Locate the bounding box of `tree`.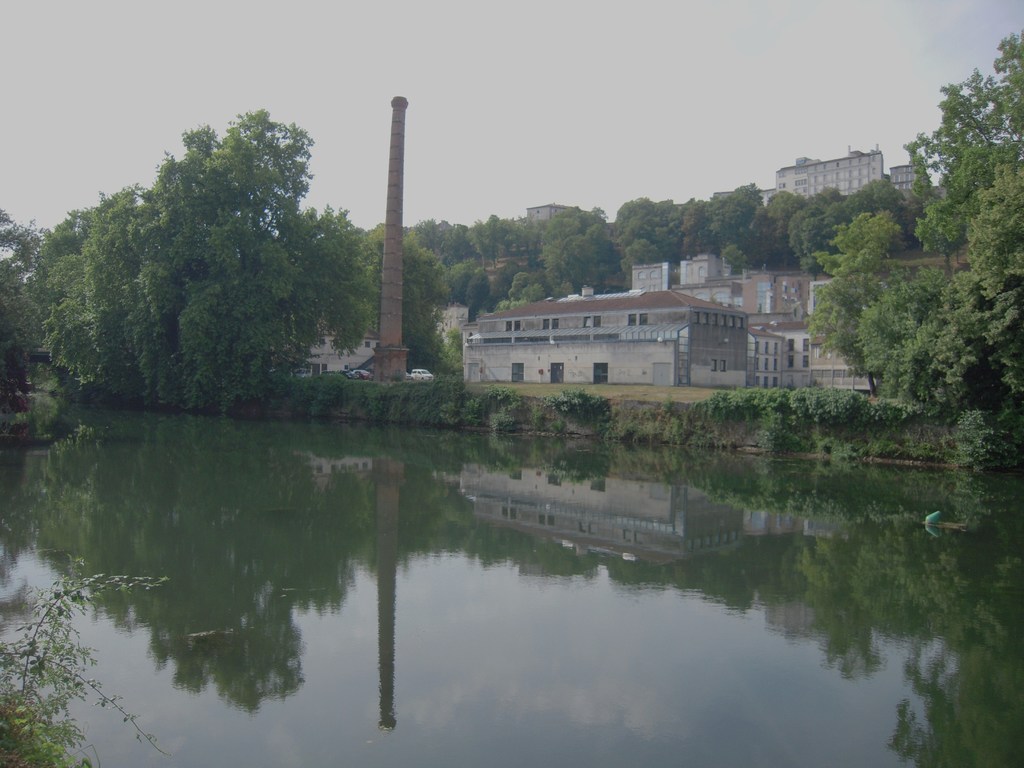
Bounding box: (x1=789, y1=197, x2=837, y2=283).
